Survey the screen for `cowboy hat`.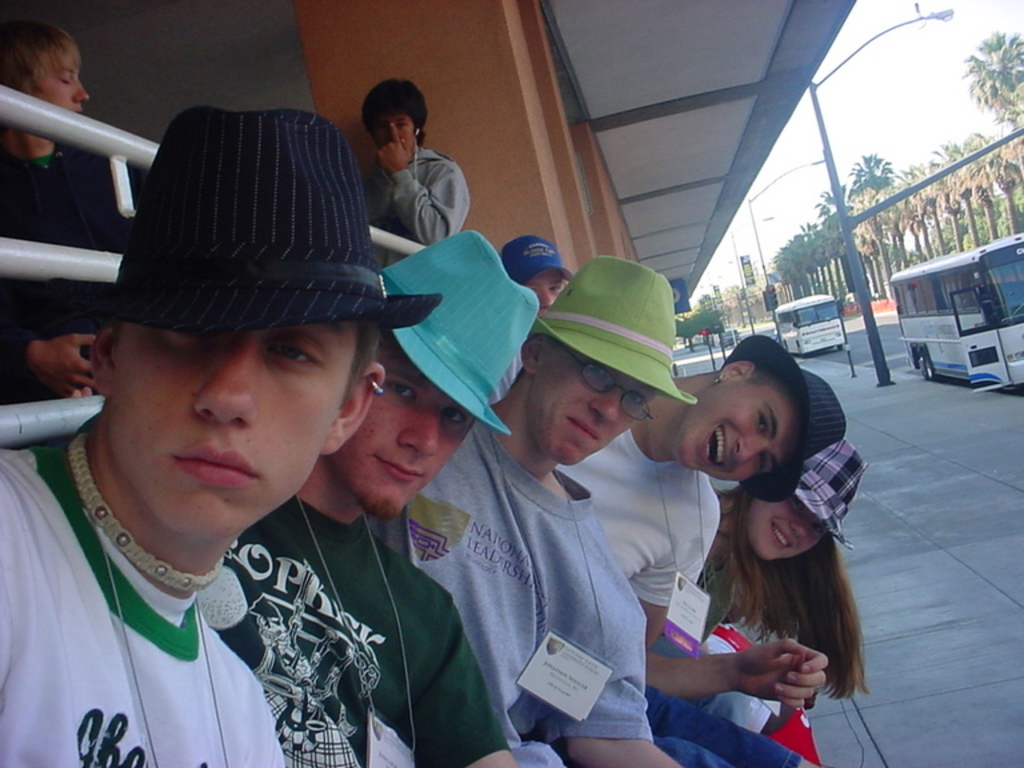
Survey found: locate(377, 228, 545, 436).
